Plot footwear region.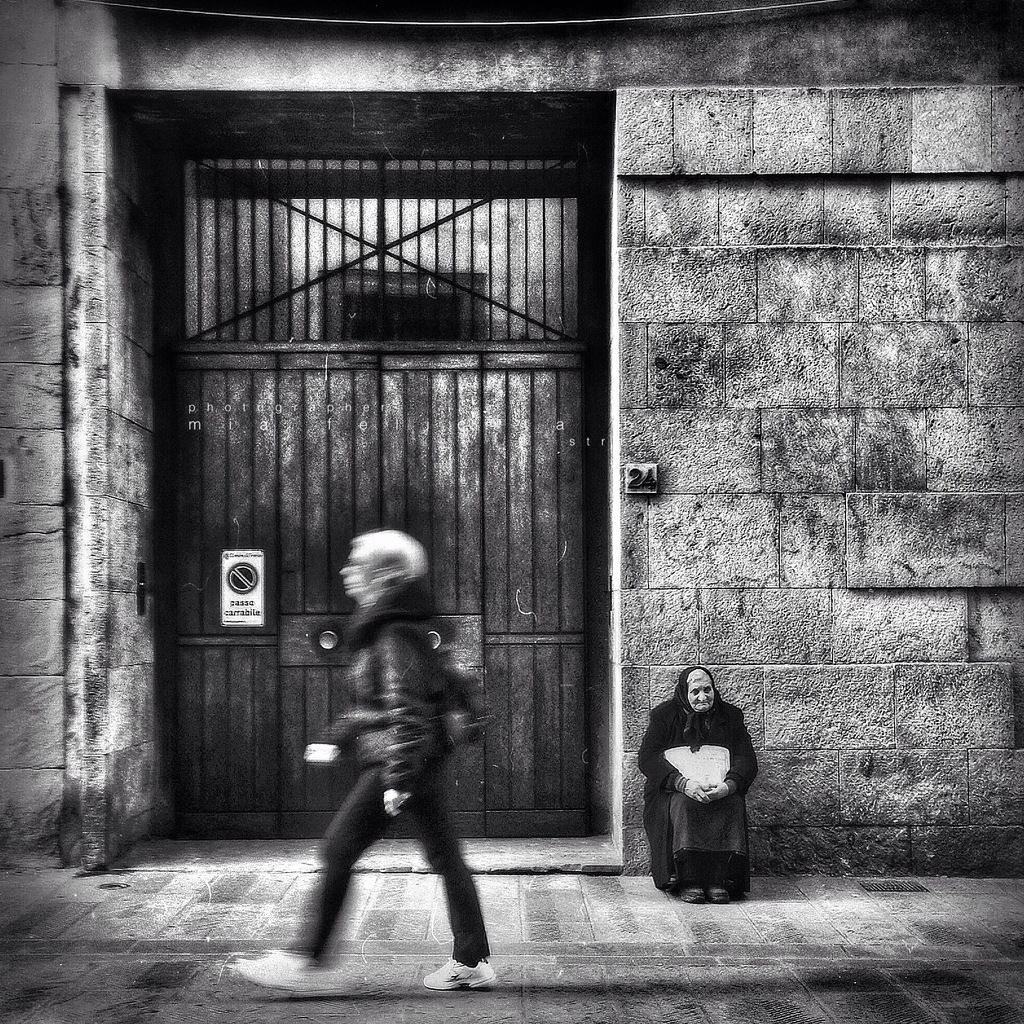
Plotted at region(425, 954, 497, 988).
